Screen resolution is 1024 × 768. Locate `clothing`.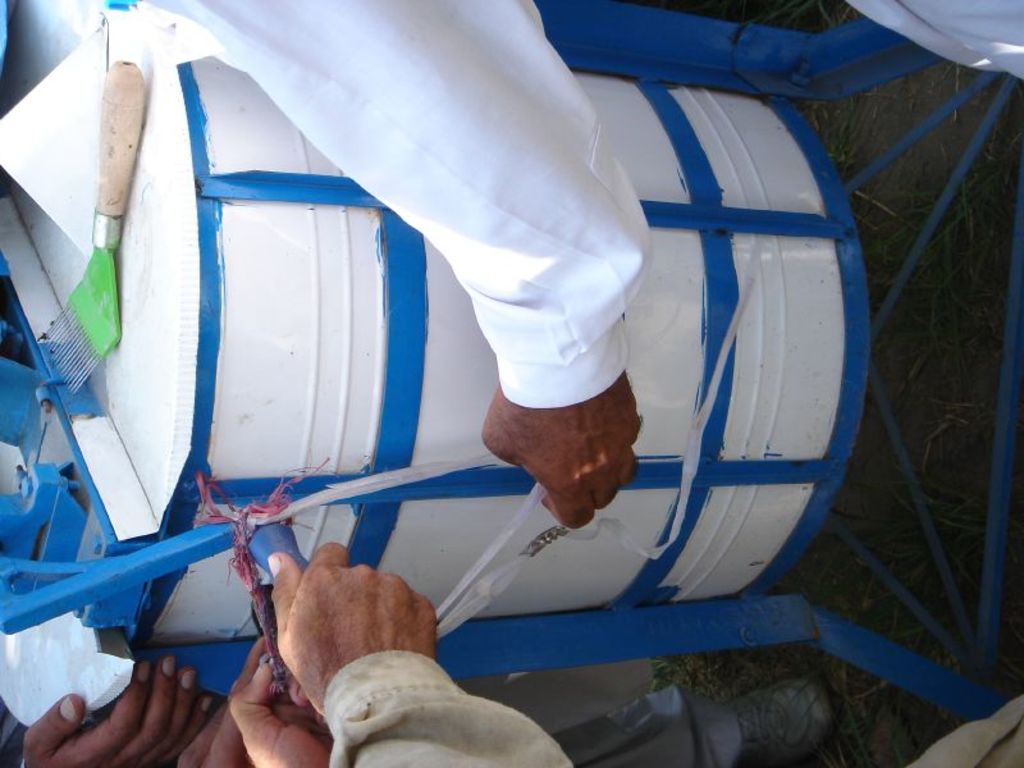
844 0 1023 83.
